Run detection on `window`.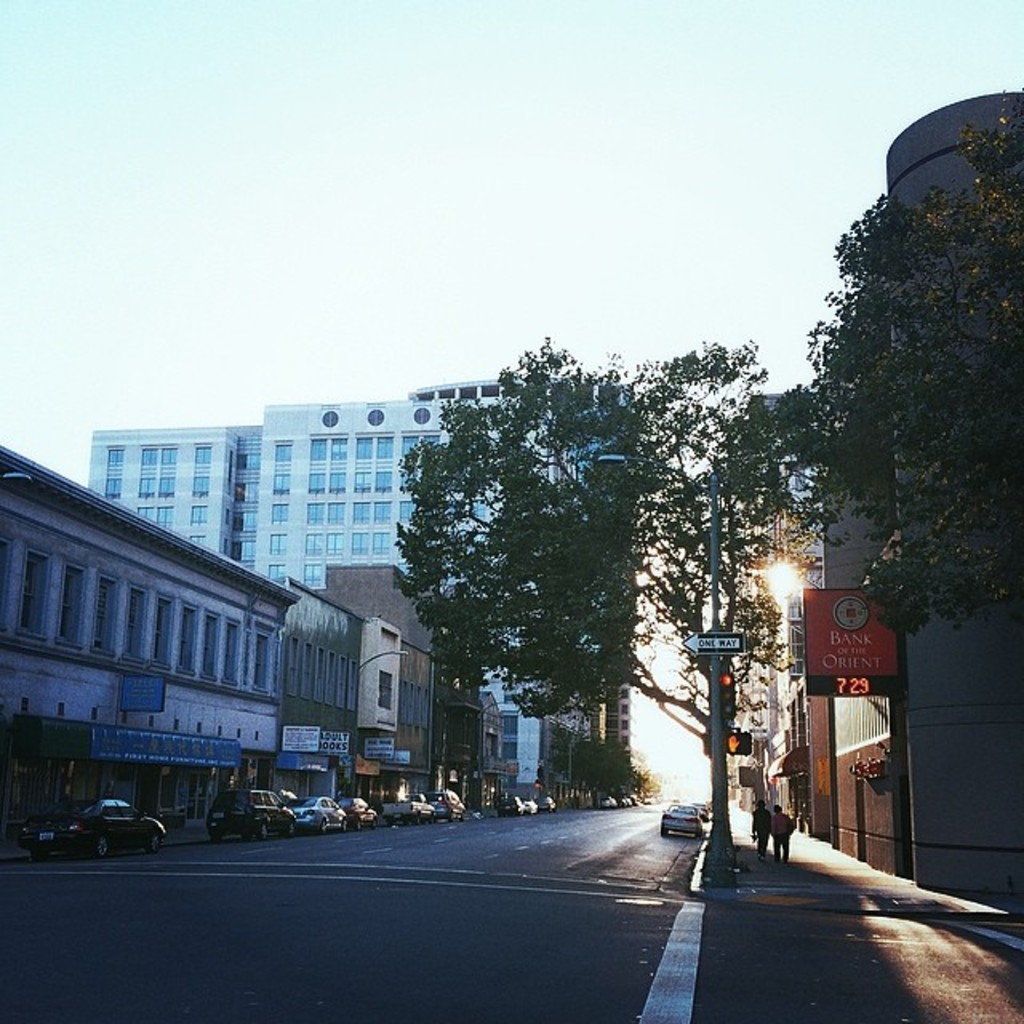
Result: 310:438:350:462.
